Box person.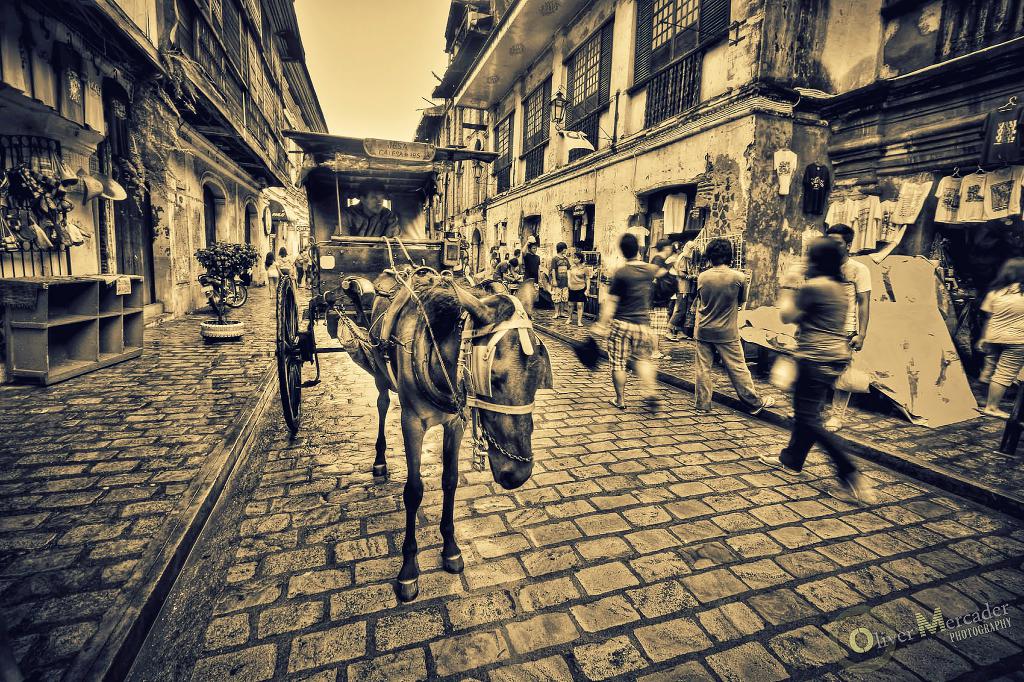
bbox=(780, 220, 873, 430).
